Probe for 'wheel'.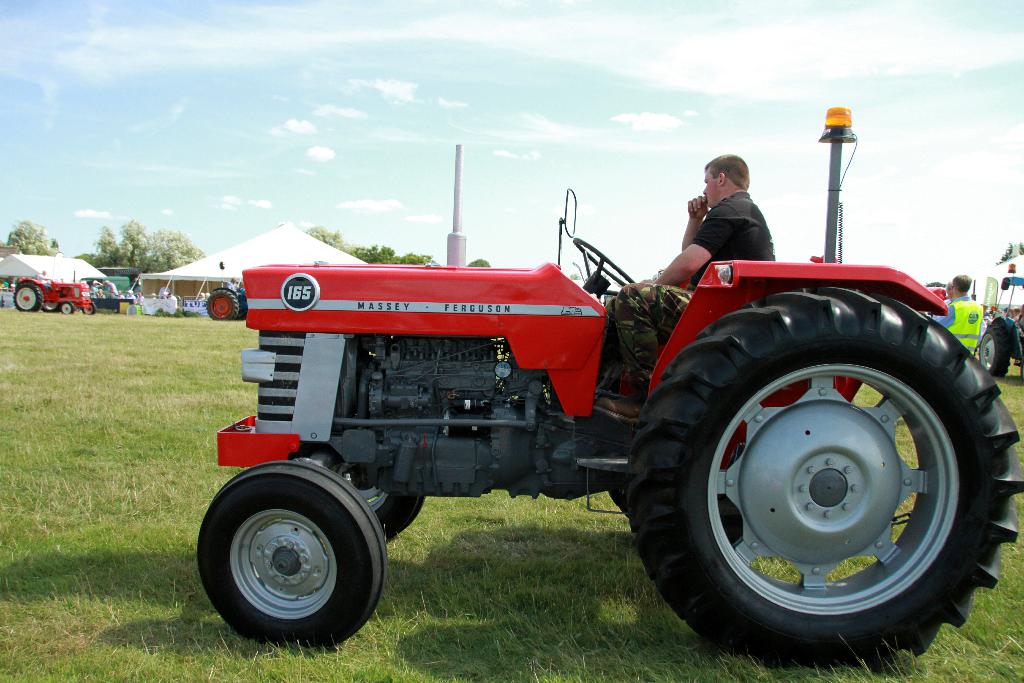
Probe result: (628,285,1023,673).
